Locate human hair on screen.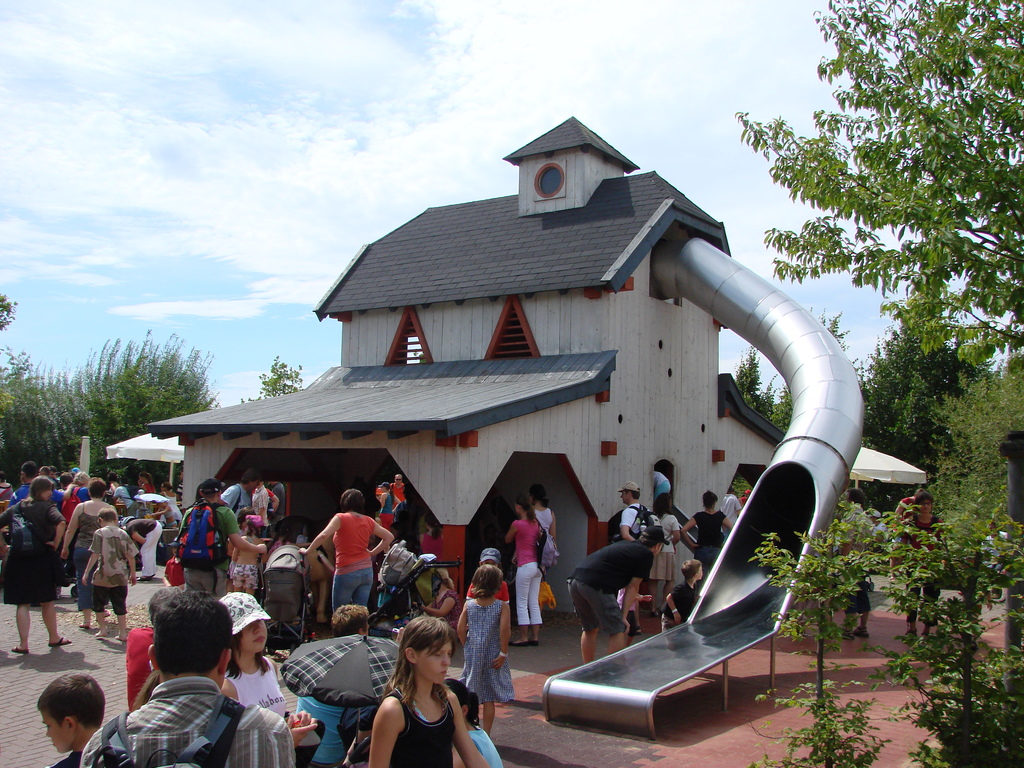
On screen at l=472, t=564, r=504, b=601.
